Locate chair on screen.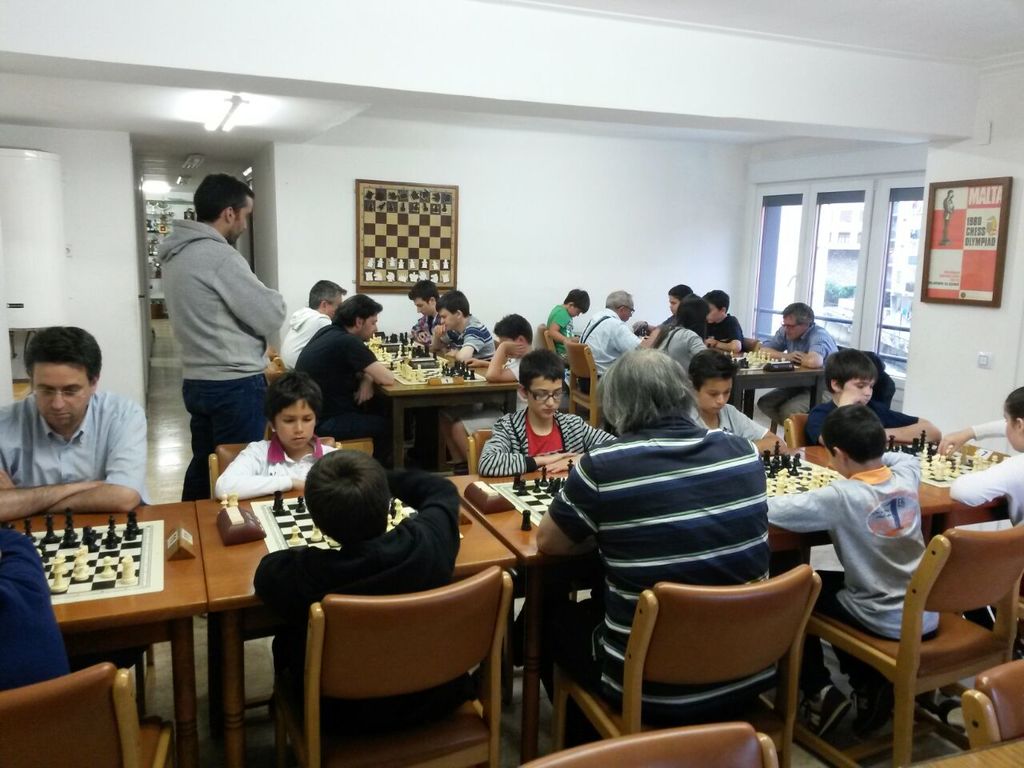
On screen at rect(510, 720, 779, 767).
